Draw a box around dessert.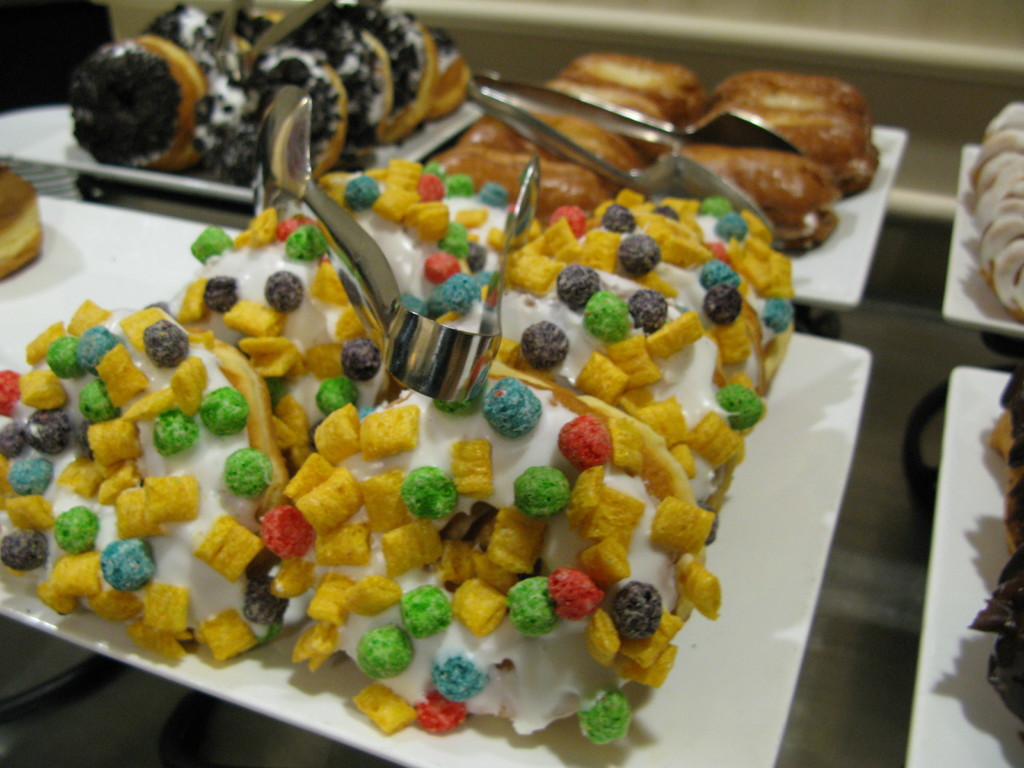
box(485, 195, 795, 493).
